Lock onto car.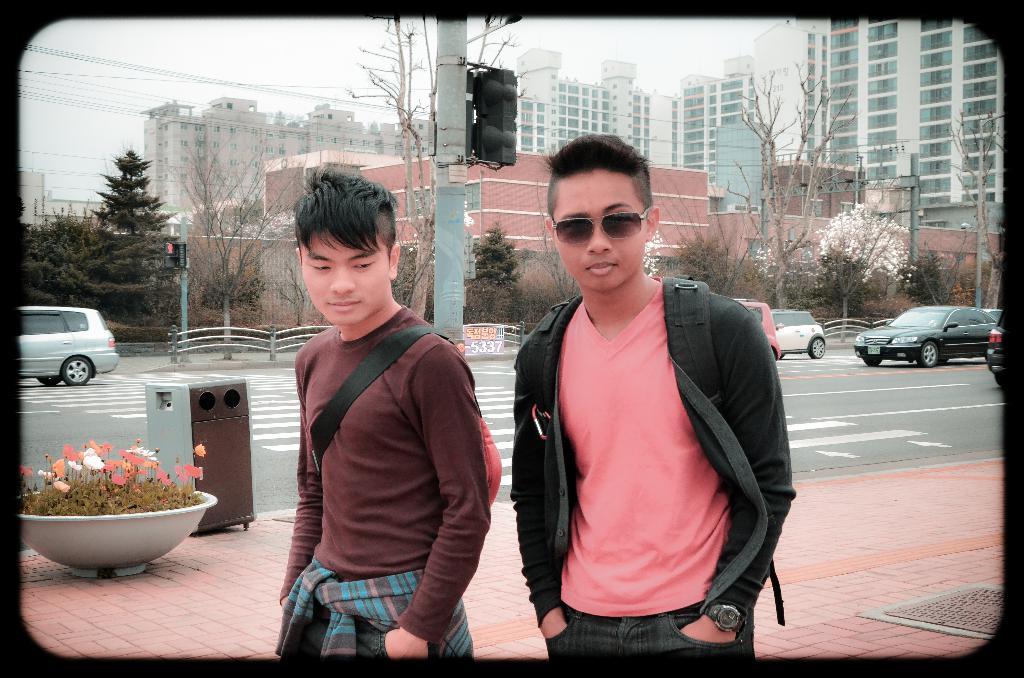
Locked: [981, 308, 1002, 323].
